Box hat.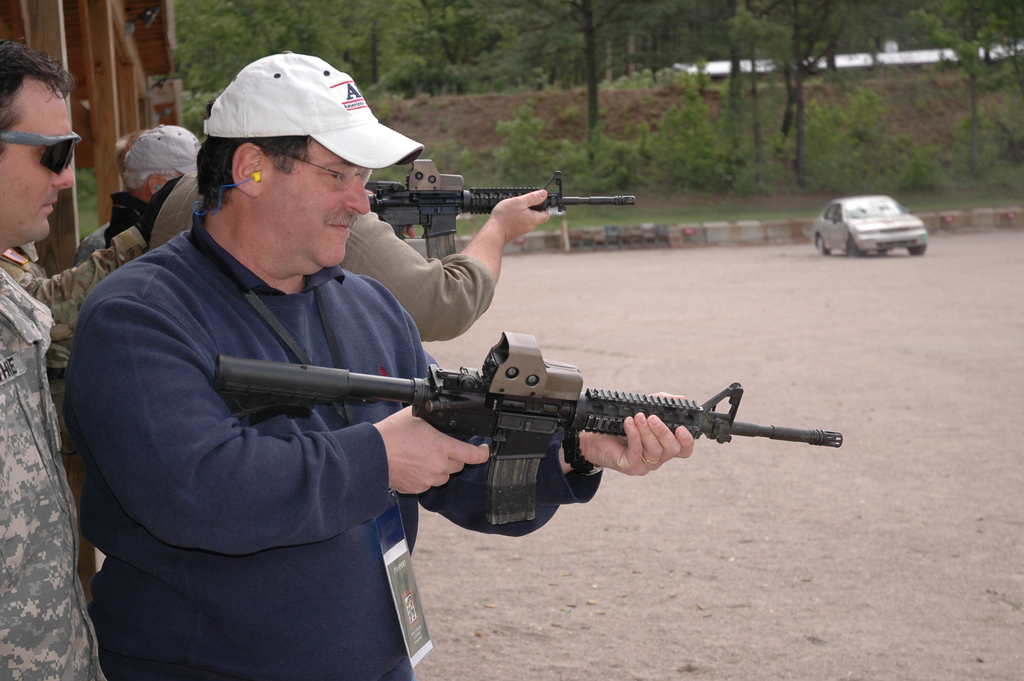
left=199, top=51, right=425, bottom=172.
